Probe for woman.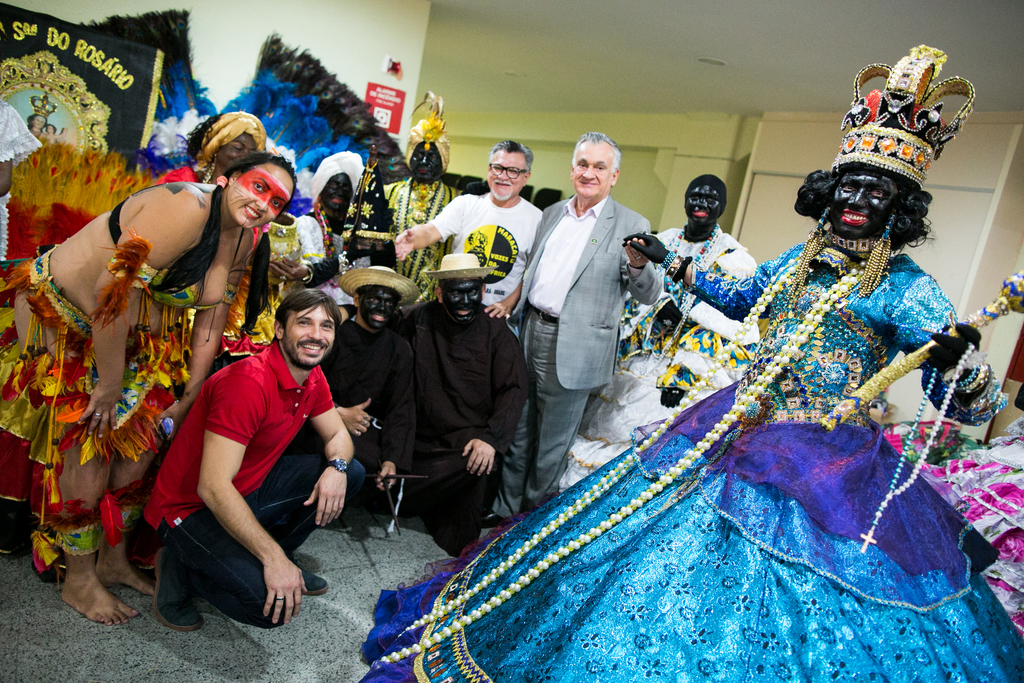
Probe result: locate(154, 110, 264, 185).
